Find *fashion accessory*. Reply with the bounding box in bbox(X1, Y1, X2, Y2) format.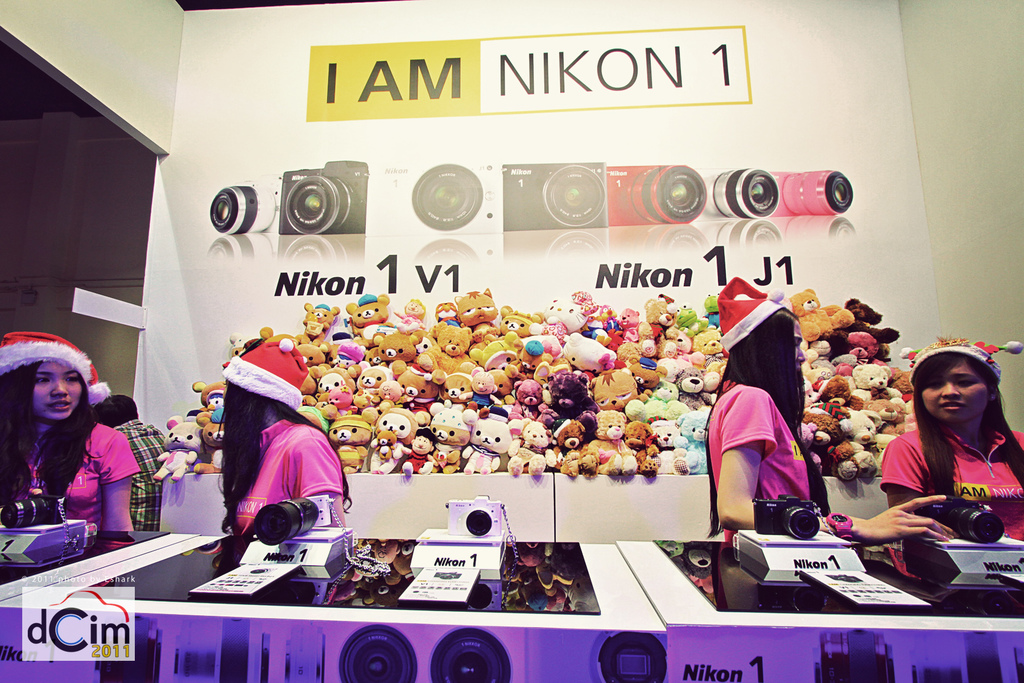
bbox(824, 510, 855, 543).
